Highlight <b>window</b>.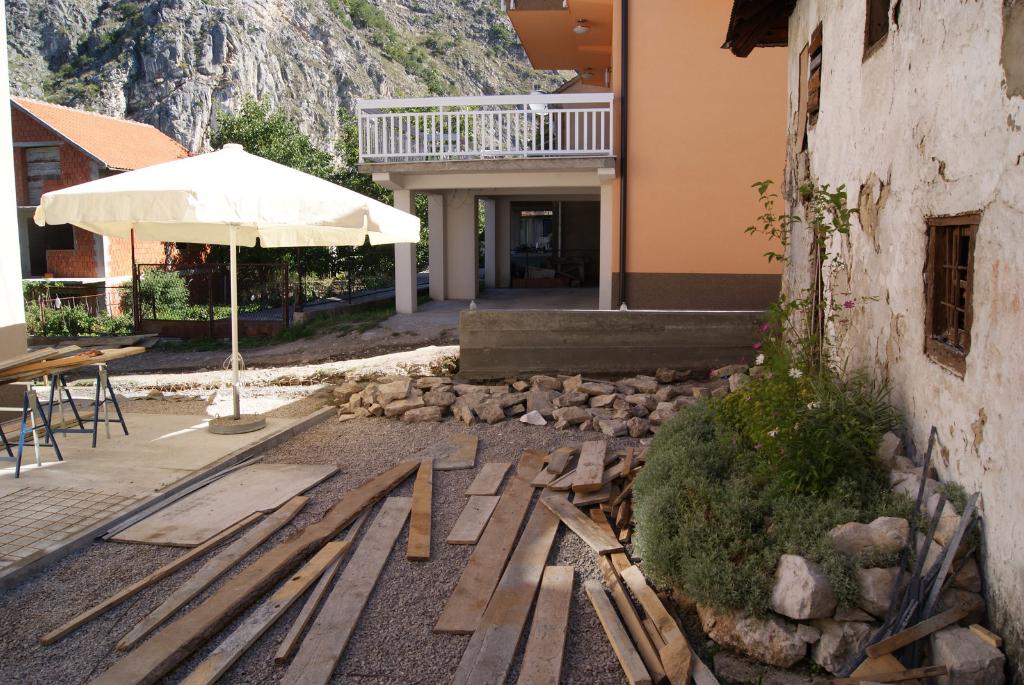
Highlighted region: 17 142 59 210.
